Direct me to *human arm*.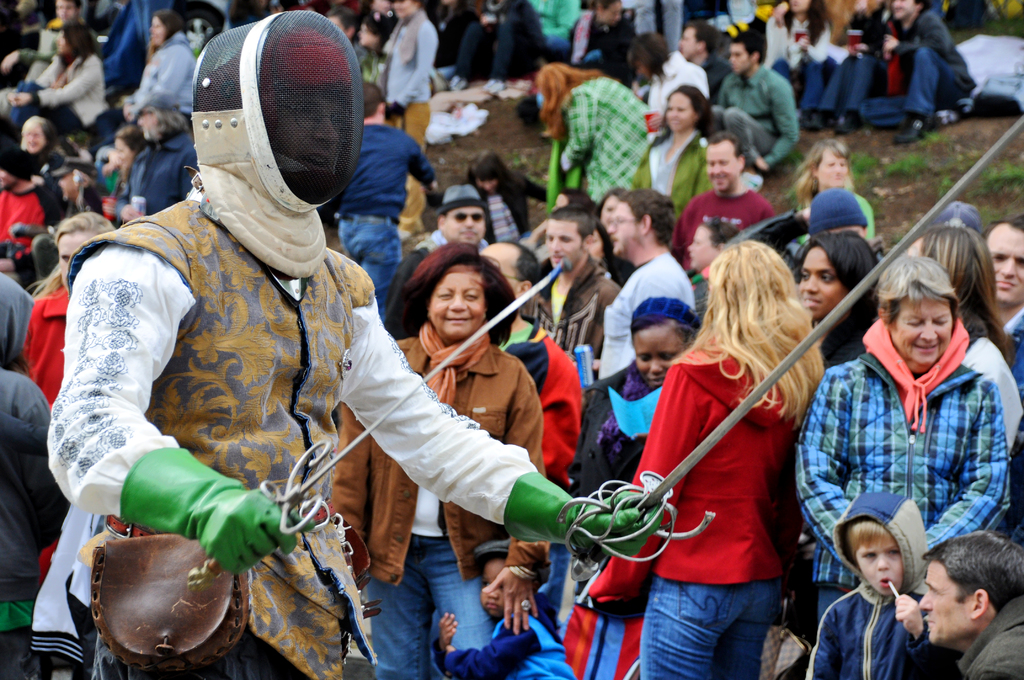
Direction: <region>589, 266, 617, 376</region>.
